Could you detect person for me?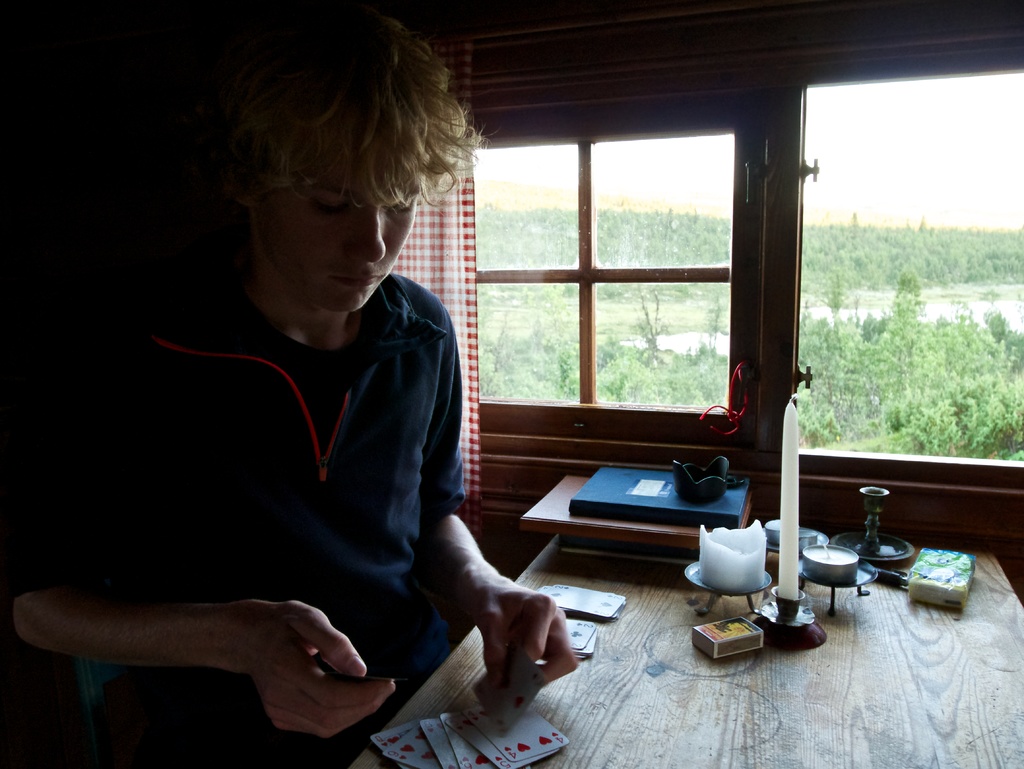
Detection result: [0,0,580,768].
